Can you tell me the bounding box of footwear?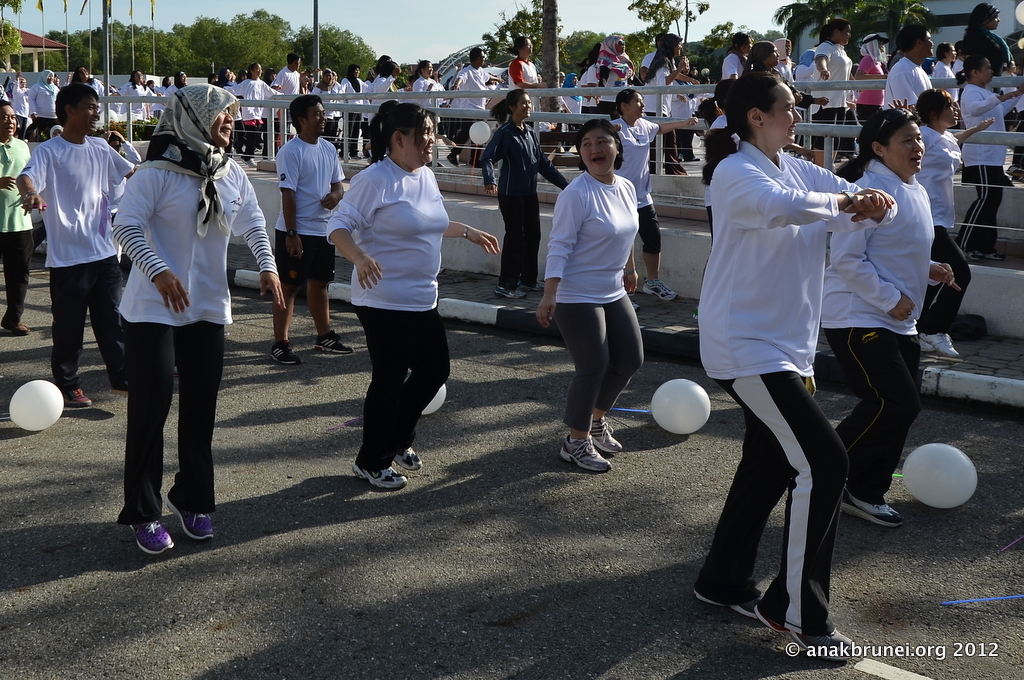
921/330/961/358.
